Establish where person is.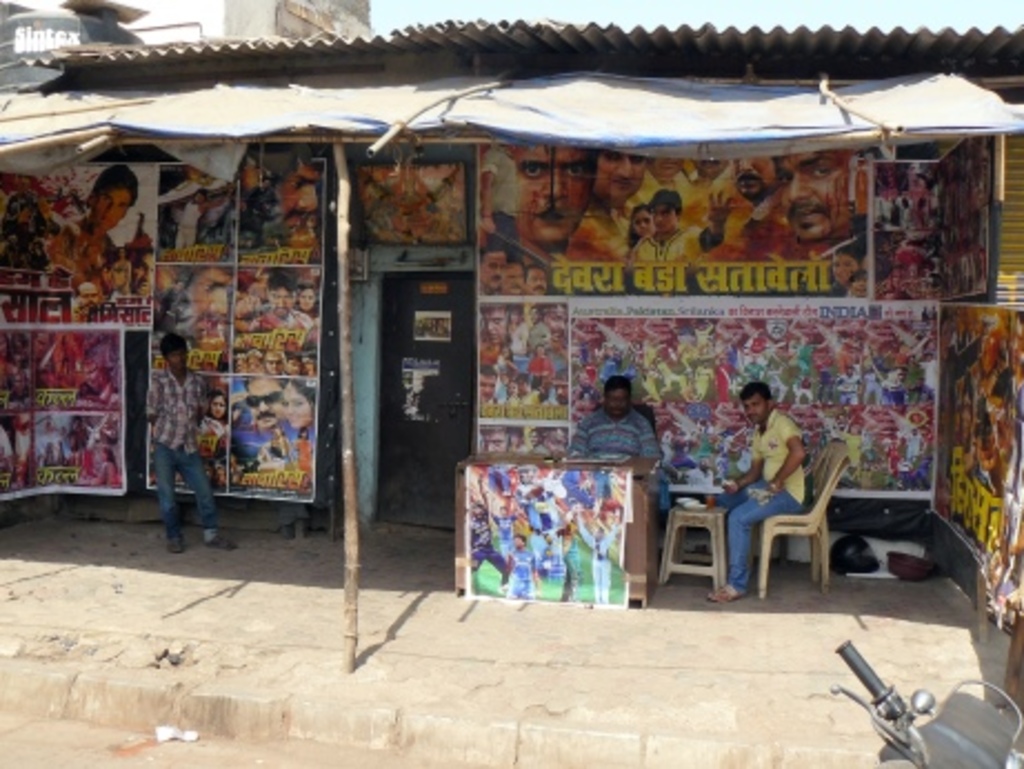
Established at [left=560, top=373, right=662, bottom=485].
